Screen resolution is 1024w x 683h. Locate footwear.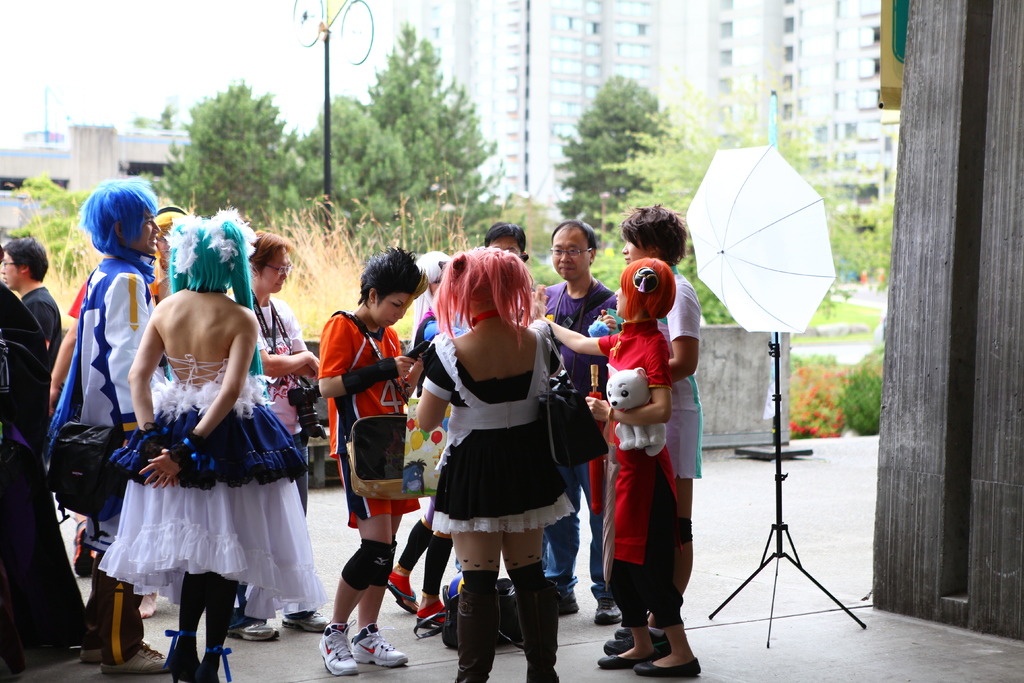
bbox=[317, 620, 356, 679].
